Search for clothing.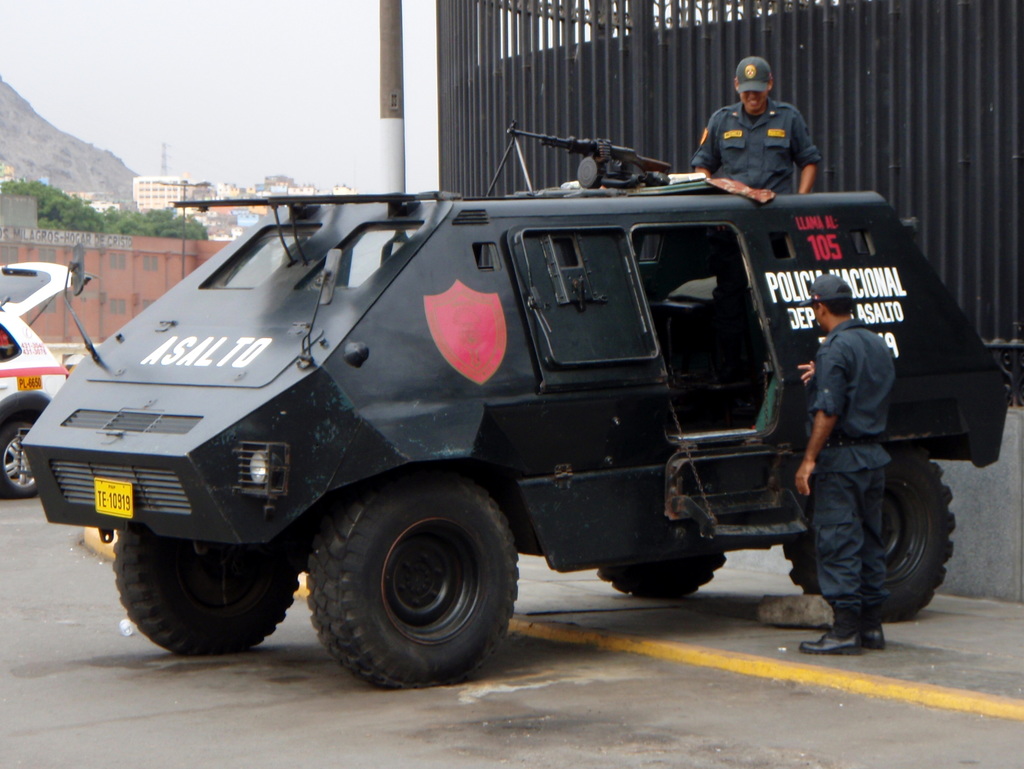
Found at <bbox>688, 108, 822, 202</bbox>.
